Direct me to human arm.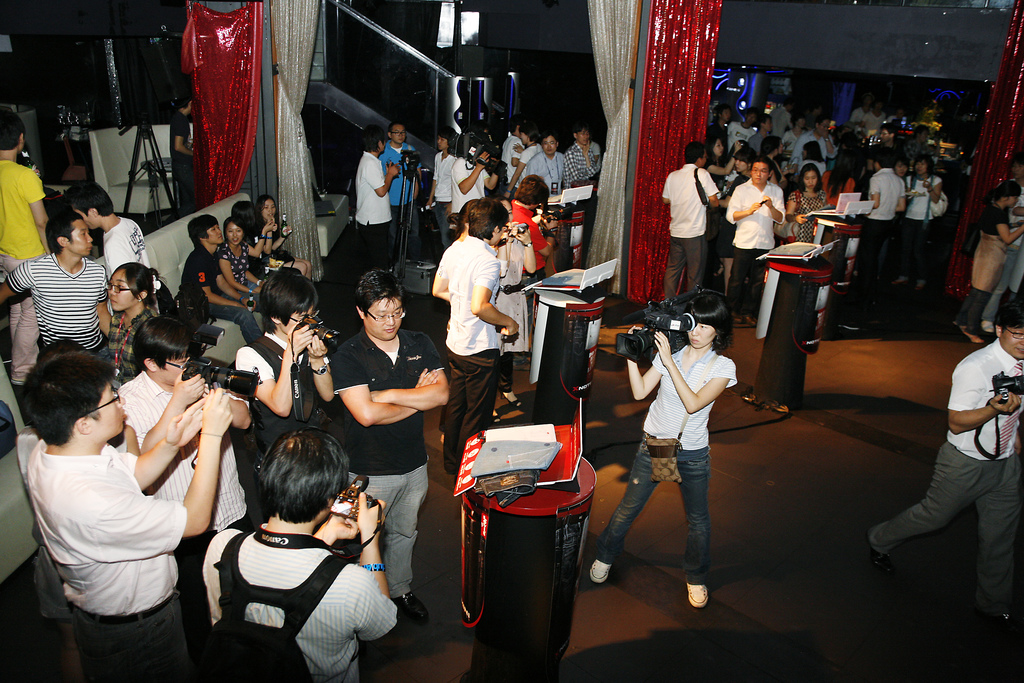
Direction: (left=431, top=235, right=461, bottom=299).
